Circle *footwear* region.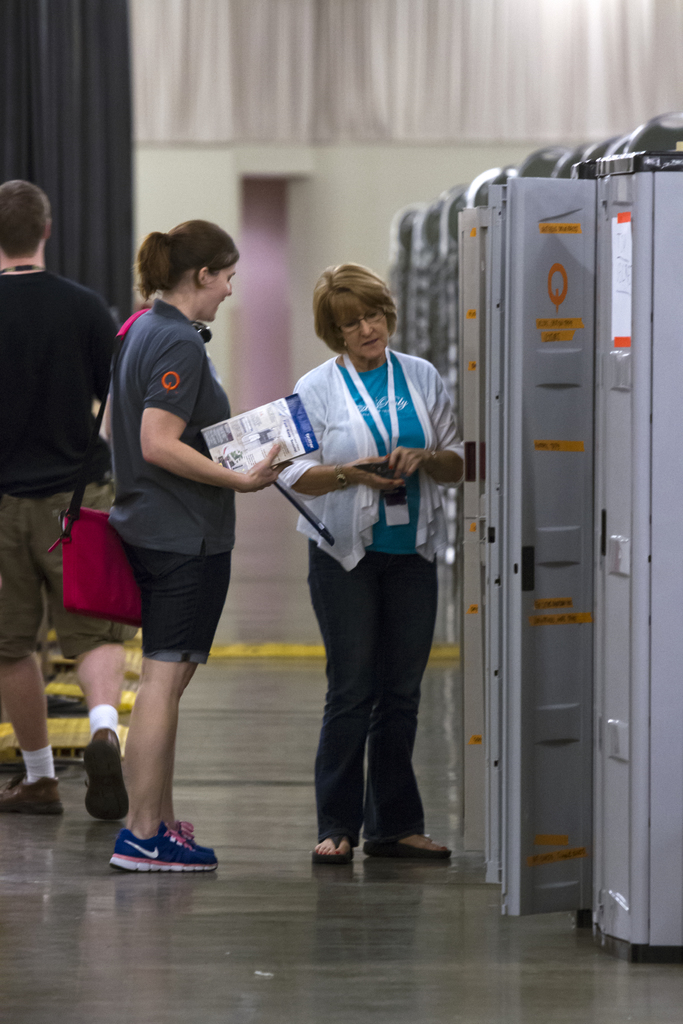
Region: <box>0,778,57,813</box>.
